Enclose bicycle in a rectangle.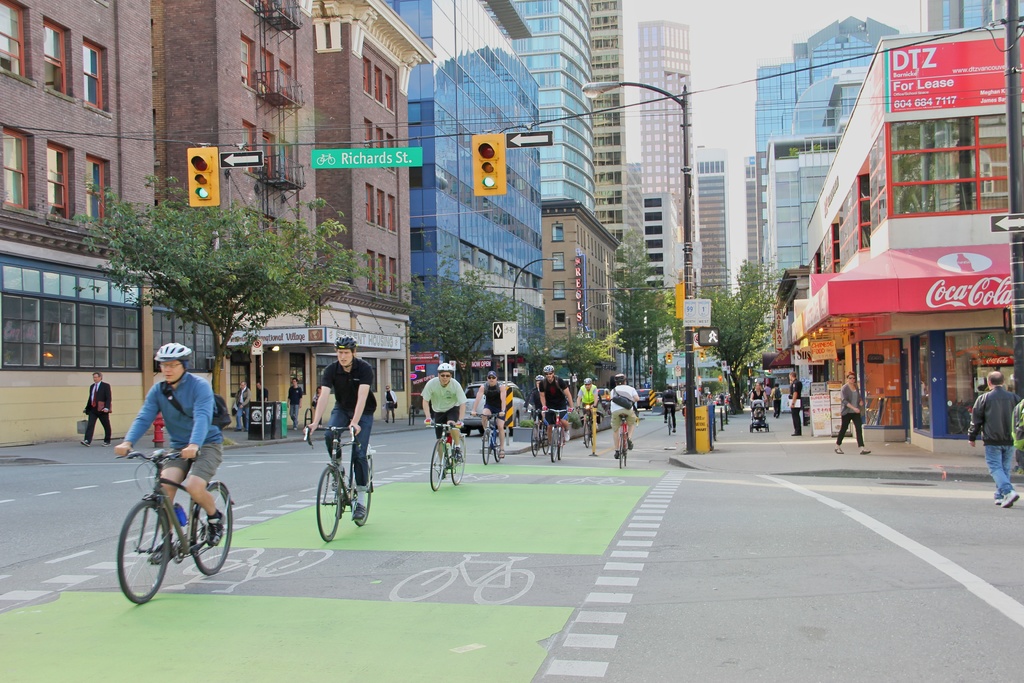
(600, 411, 632, 470).
